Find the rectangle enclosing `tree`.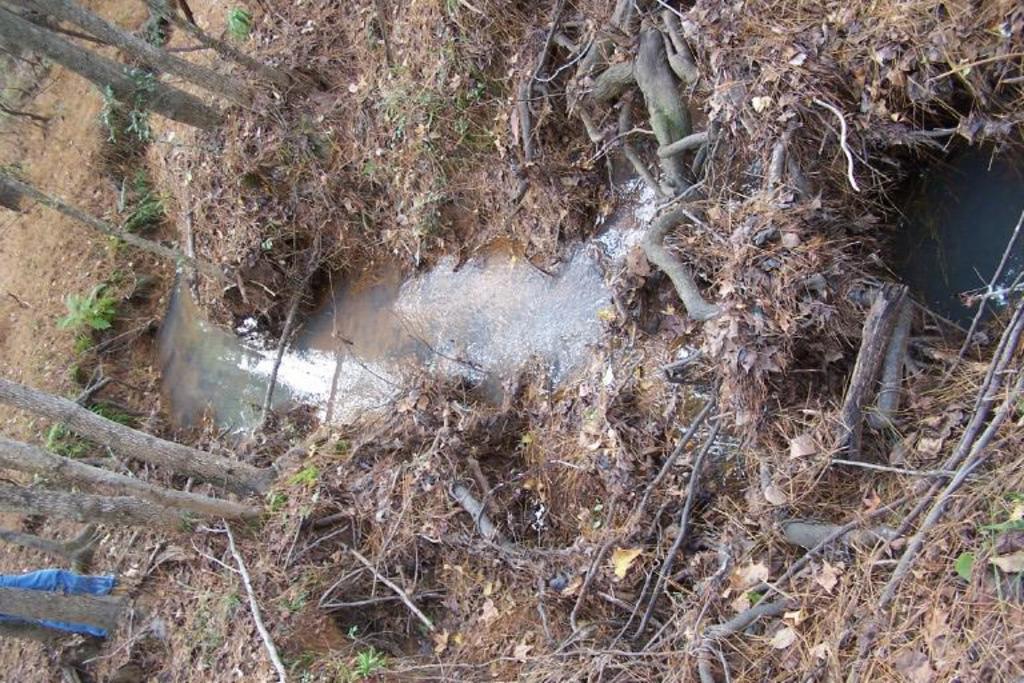
[0, 0, 264, 184].
